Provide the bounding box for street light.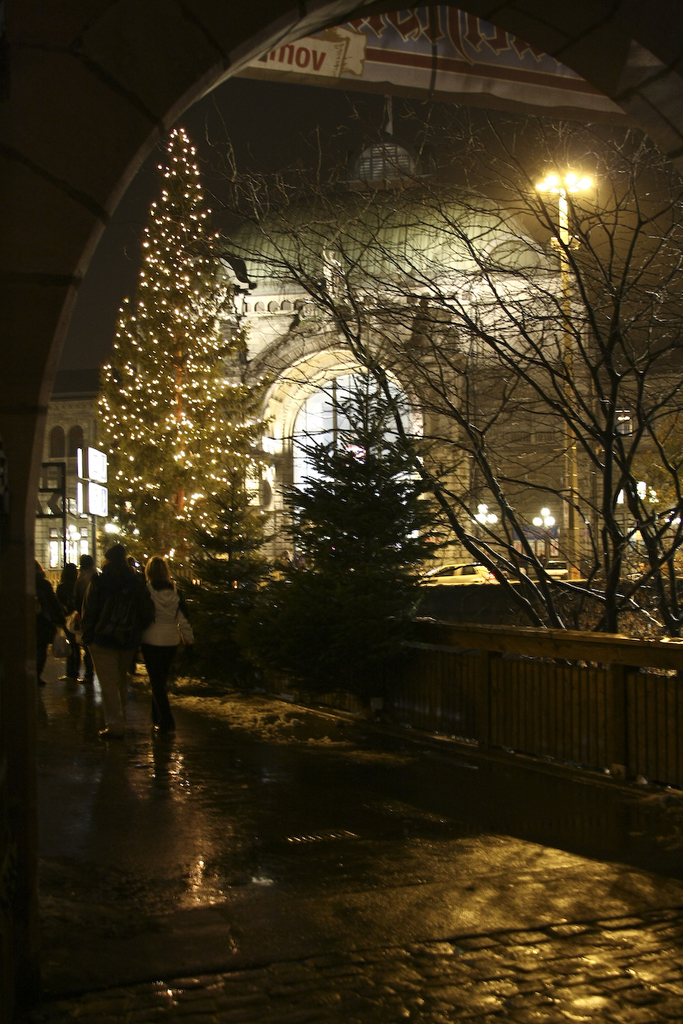
<bbox>526, 158, 612, 580</bbox>.
